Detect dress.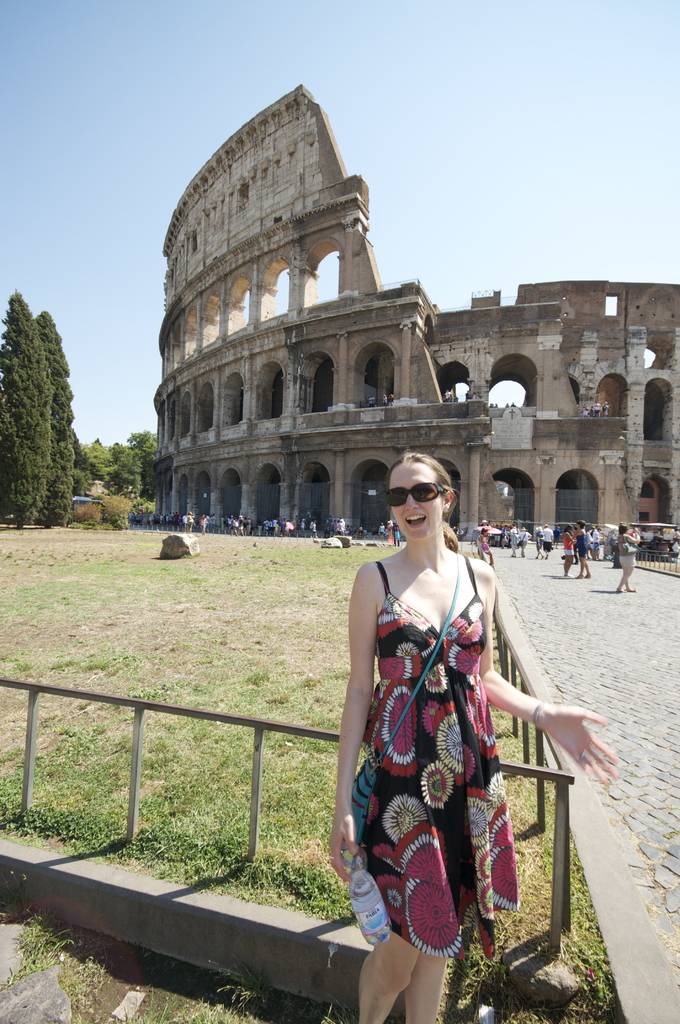
Detected at select_region(353, 543, 519, 920).
